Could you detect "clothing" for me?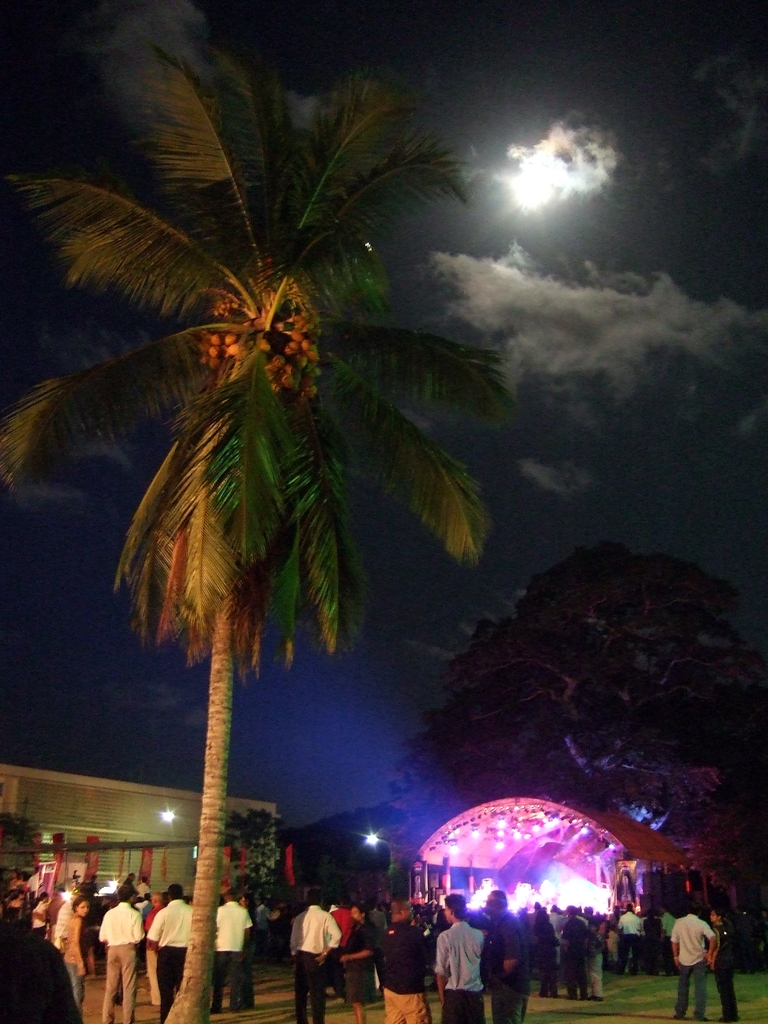
Detection result: 147 892 183 996.
